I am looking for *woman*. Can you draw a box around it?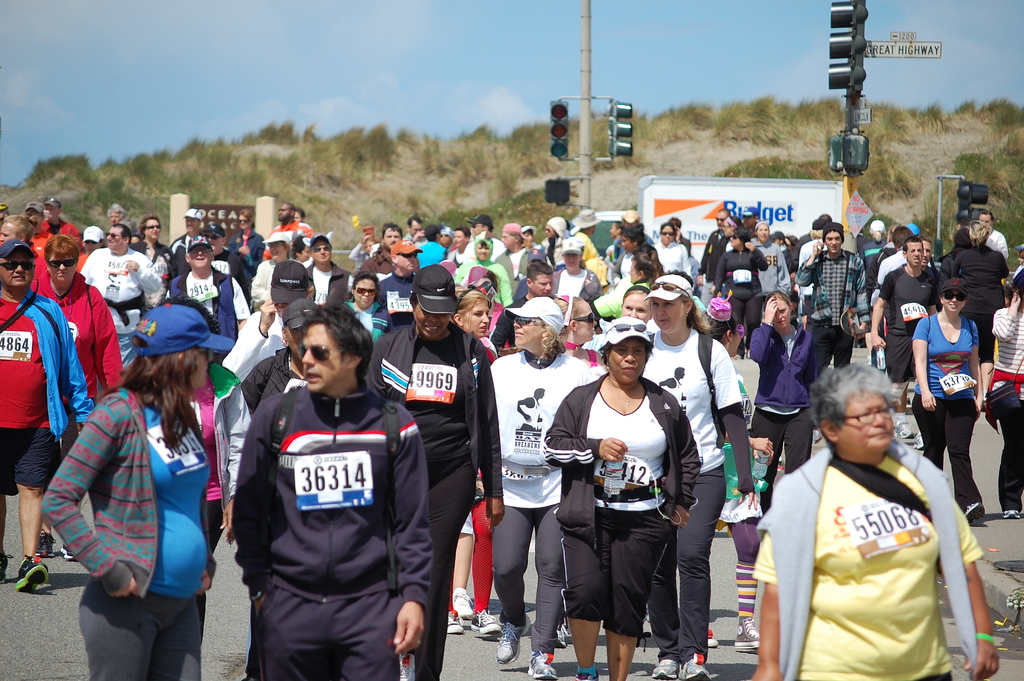
Sure, the bounding box is box(545, 312, 703, 680).
